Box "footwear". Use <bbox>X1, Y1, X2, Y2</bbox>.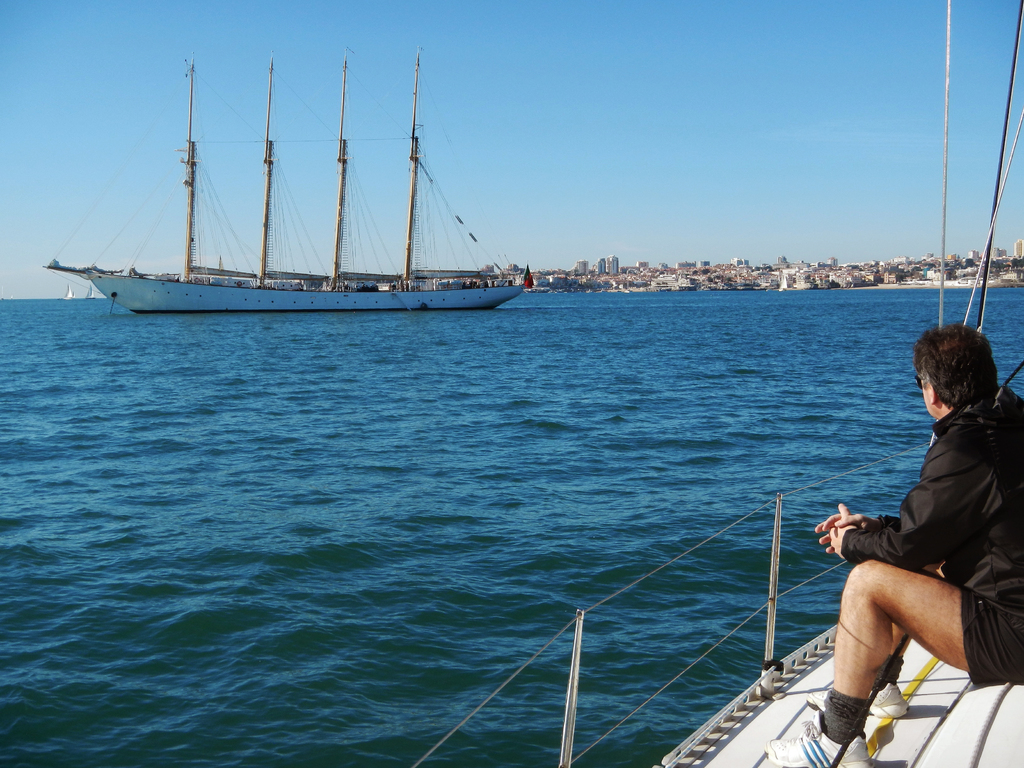
<bbox>805, 676, 913, 717</bbox>.
